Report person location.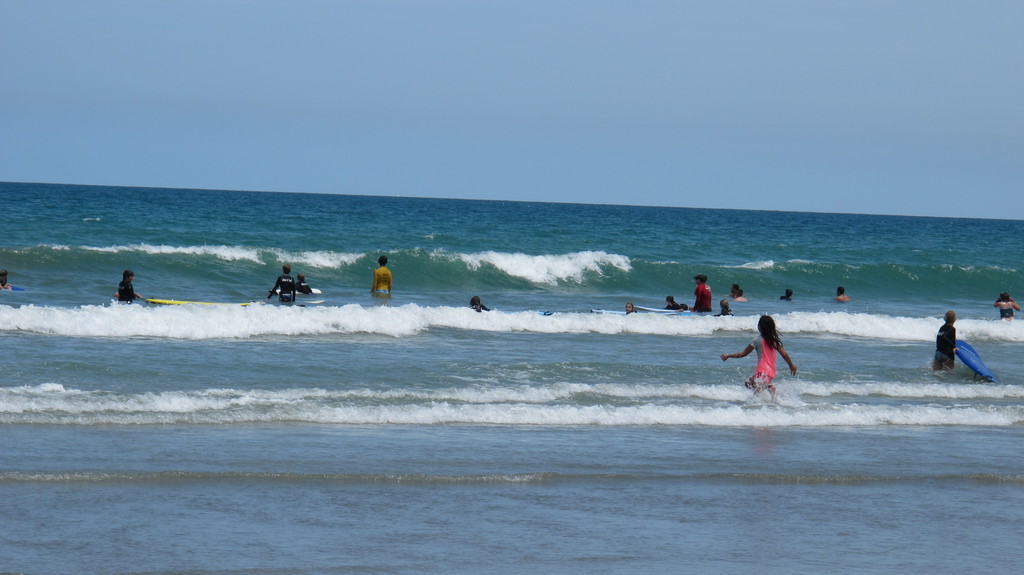
Report: (300,275,317,296).
